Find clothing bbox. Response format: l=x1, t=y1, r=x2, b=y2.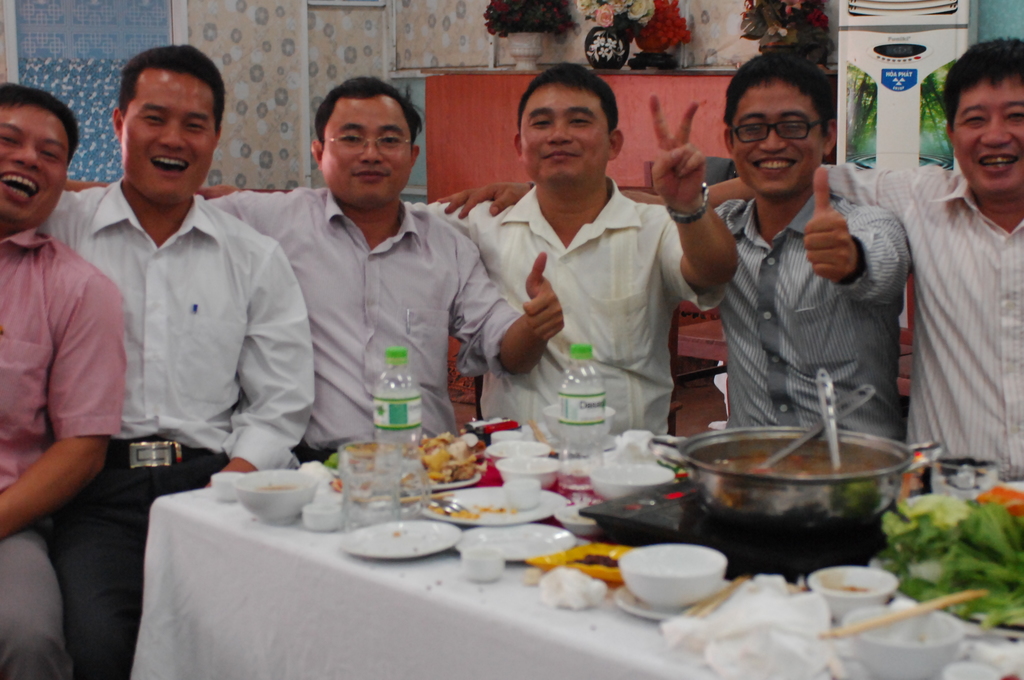
l=411, t=179, r=733, b=467.
